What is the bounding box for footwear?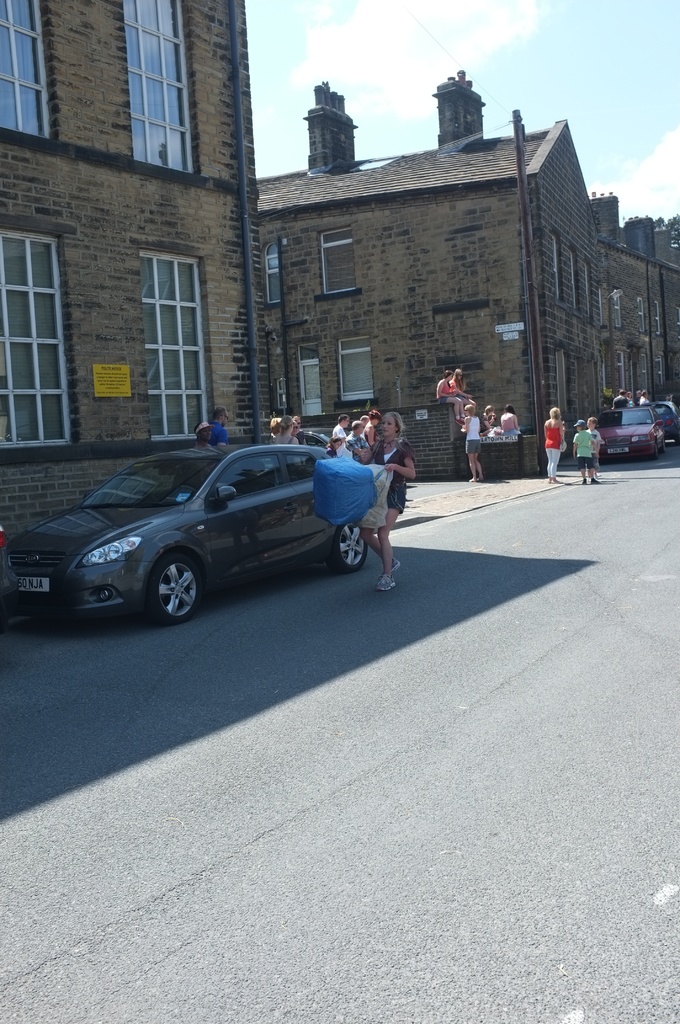
[592,478,602,481].
